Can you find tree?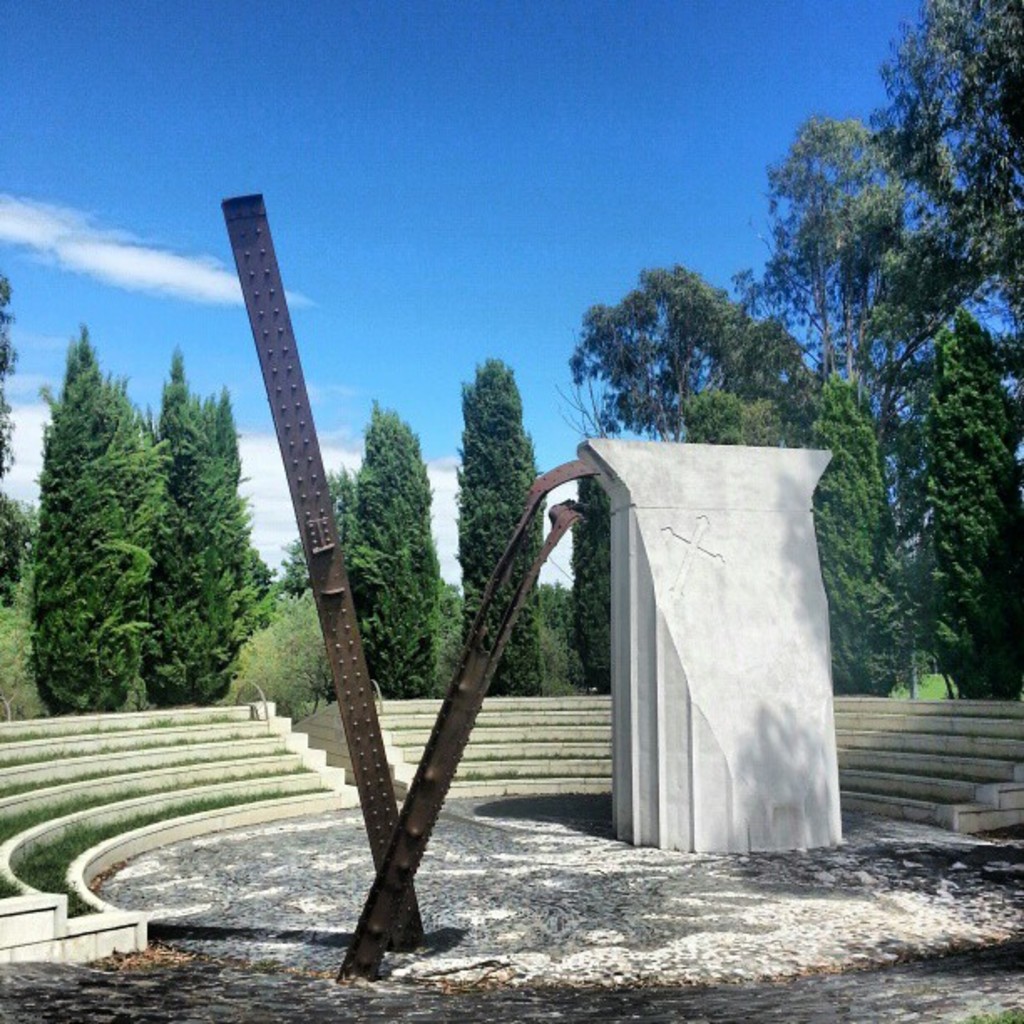
Yes, bounding box: 893,284,1022,713.
